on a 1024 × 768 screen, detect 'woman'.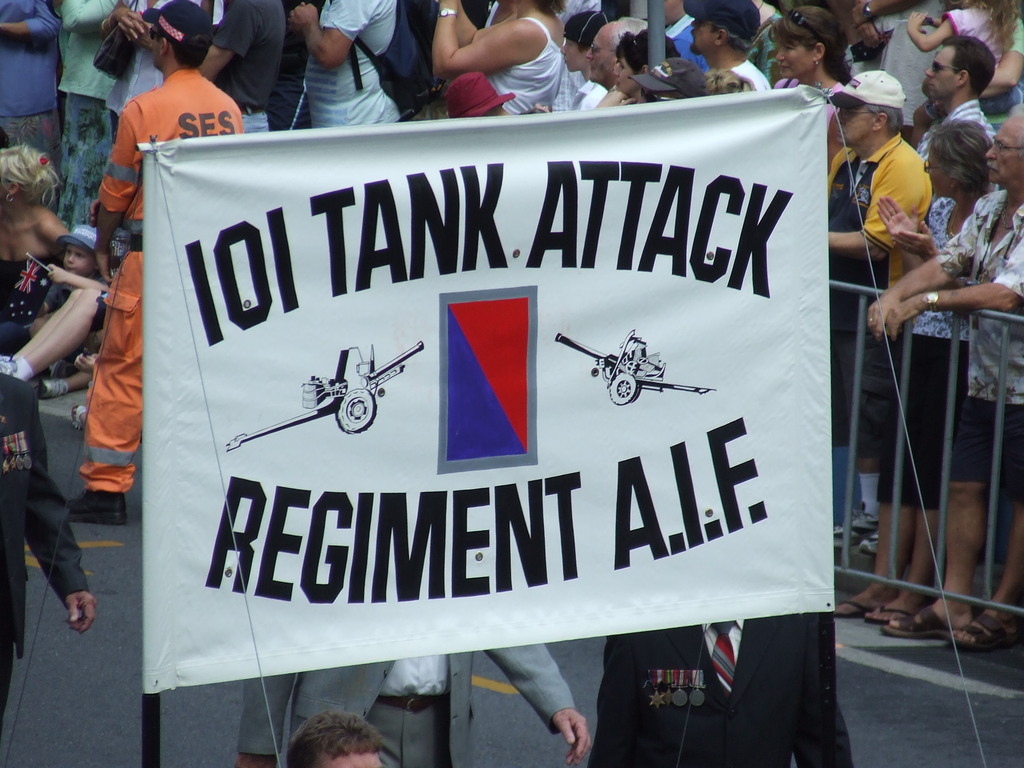
(47,0,122,226).
